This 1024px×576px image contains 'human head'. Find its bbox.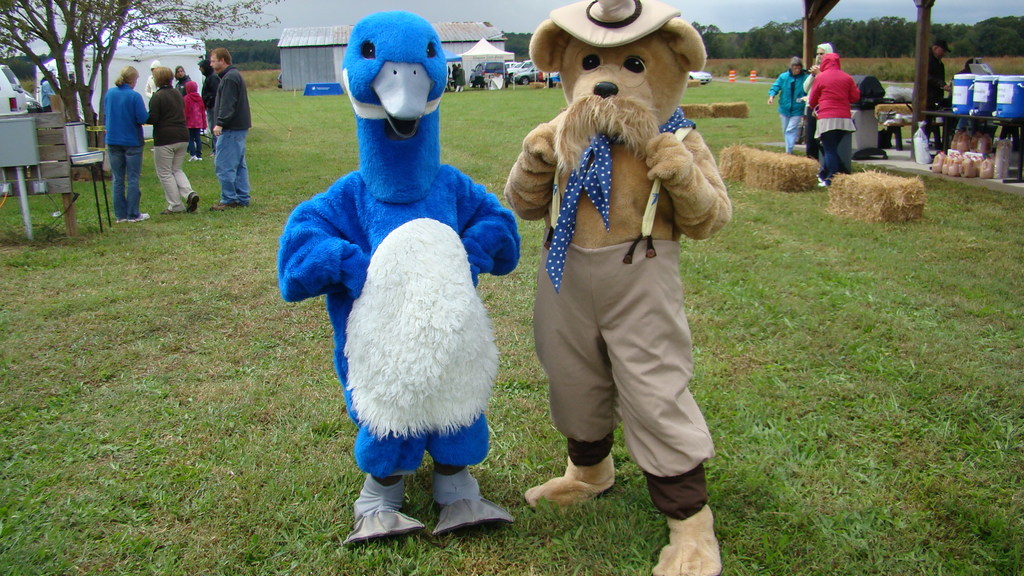
[left=177, top=64, right=184, bottom=77].
